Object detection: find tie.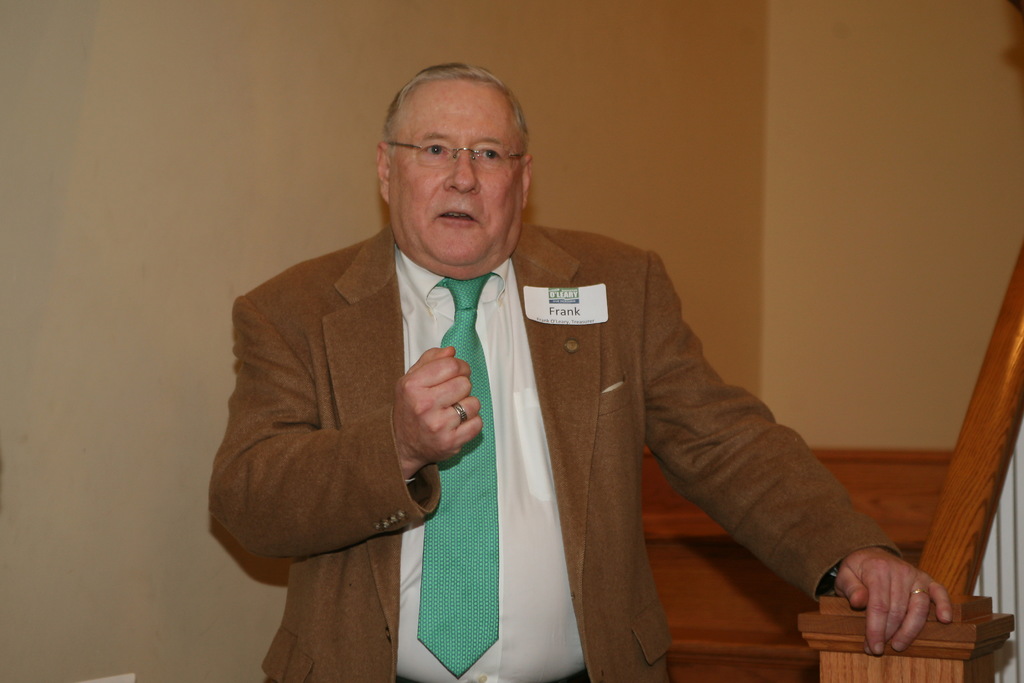
x1=403, y1=268, x2=508, y2=682.
